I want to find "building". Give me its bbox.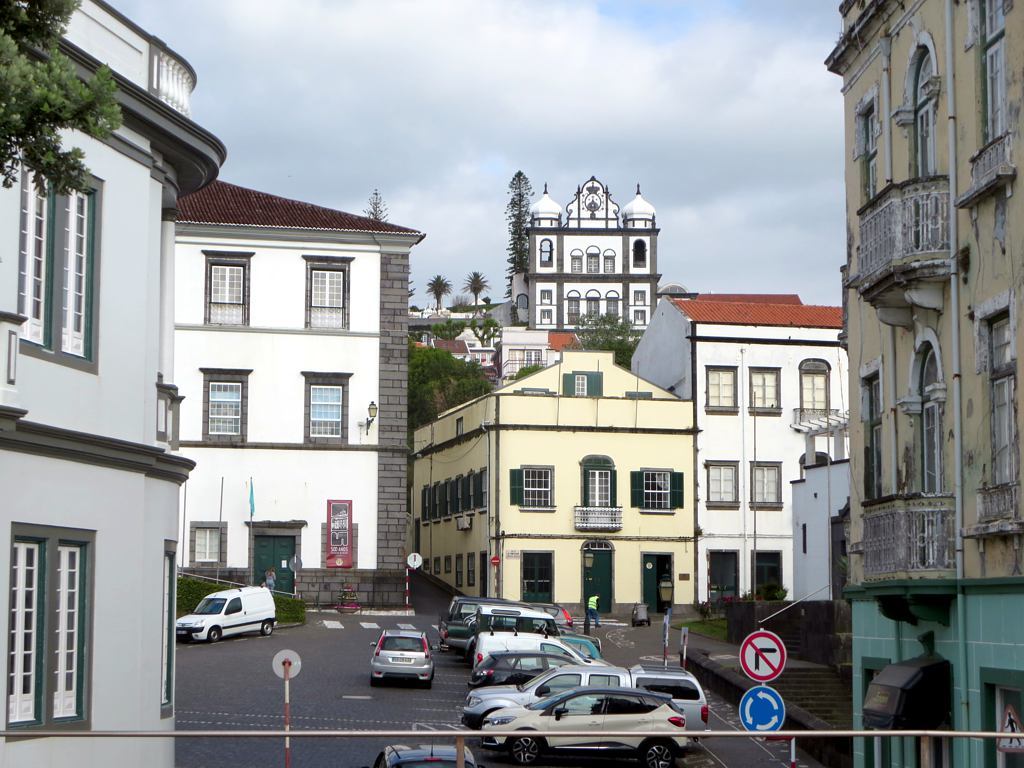
627 290 855 610.
